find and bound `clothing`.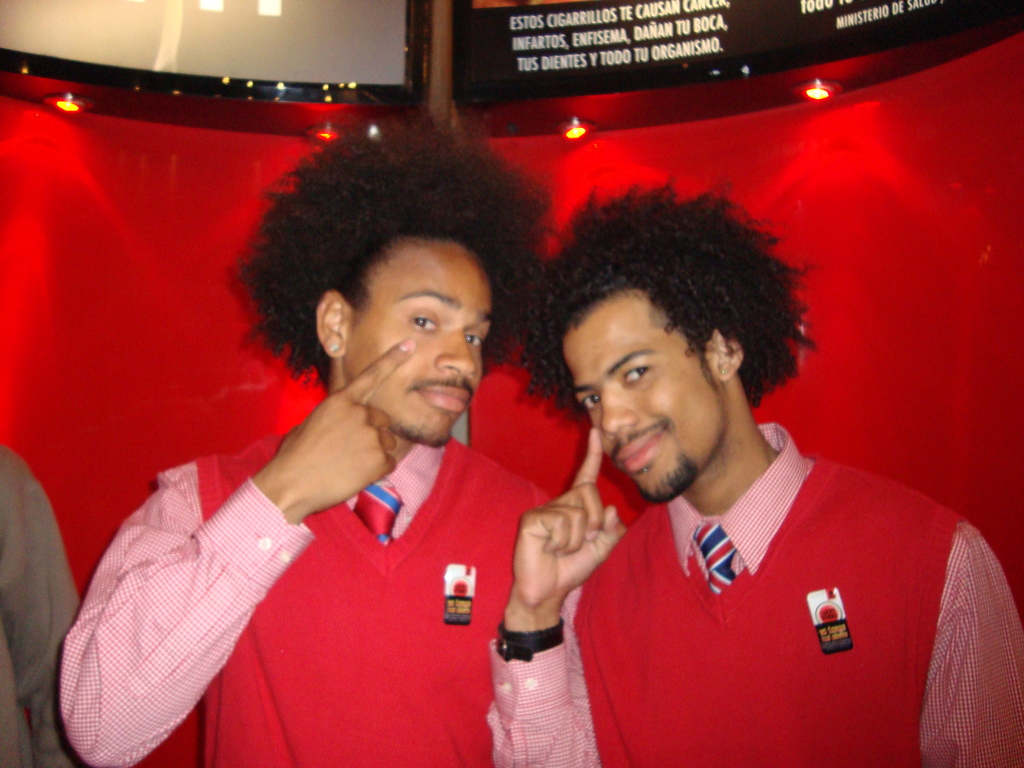
Bound: l=0, t=445, r=83, b=767.
